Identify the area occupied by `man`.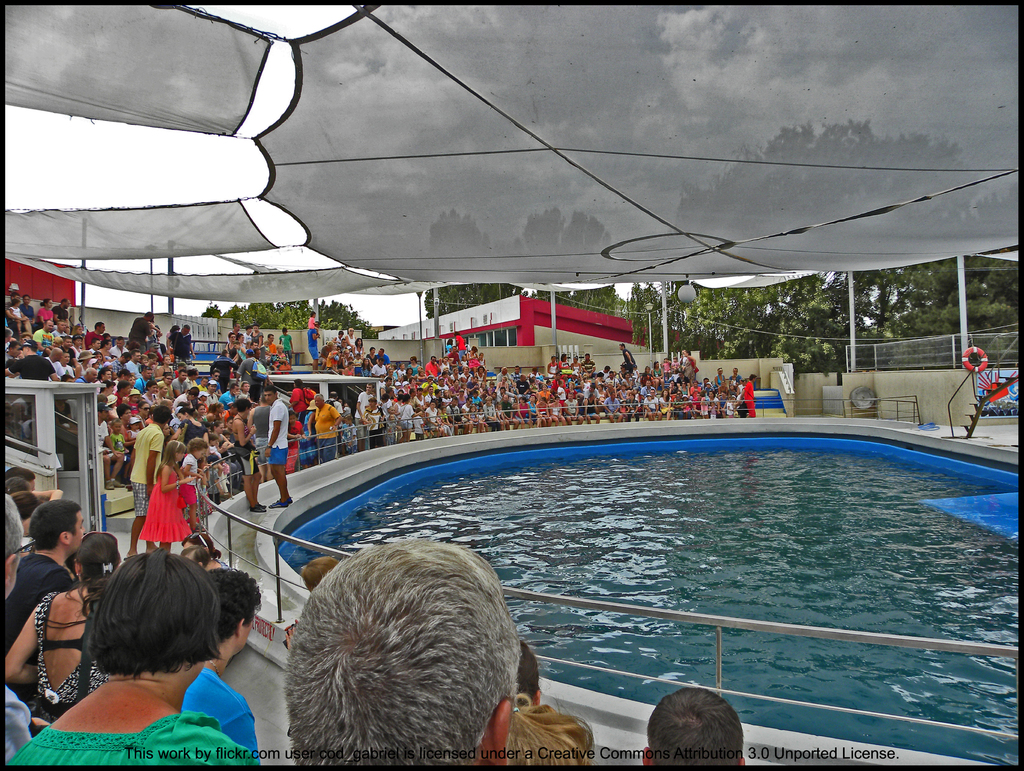
Area: (172, 368, 187, 399).
